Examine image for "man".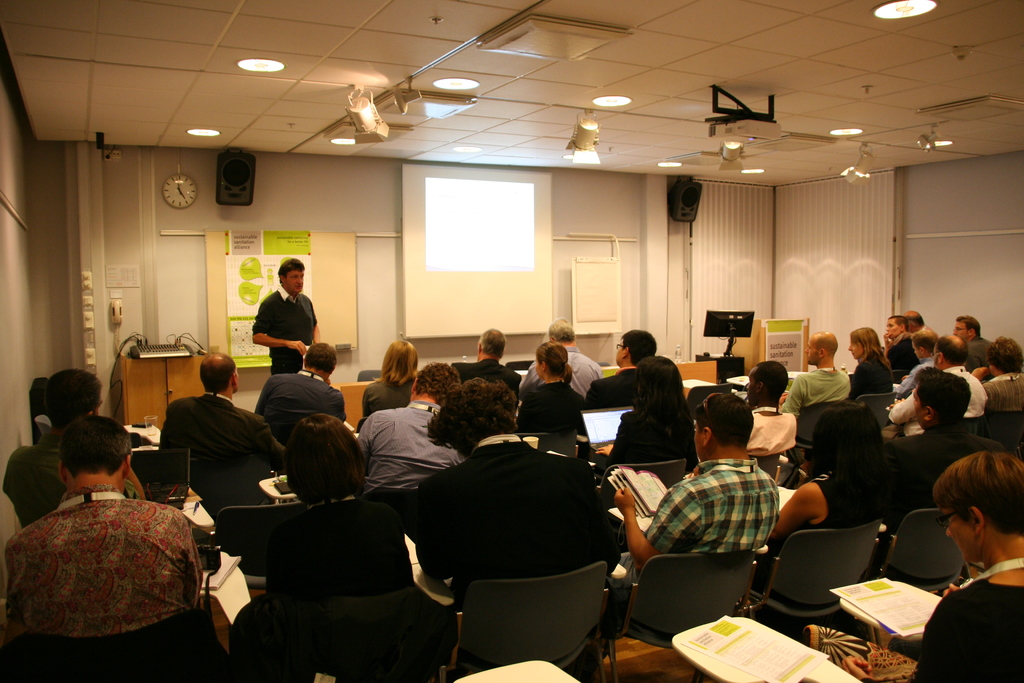
Examination result: {"x1": 780, "y1": 332, "x2": 850, "y2": 462}.
